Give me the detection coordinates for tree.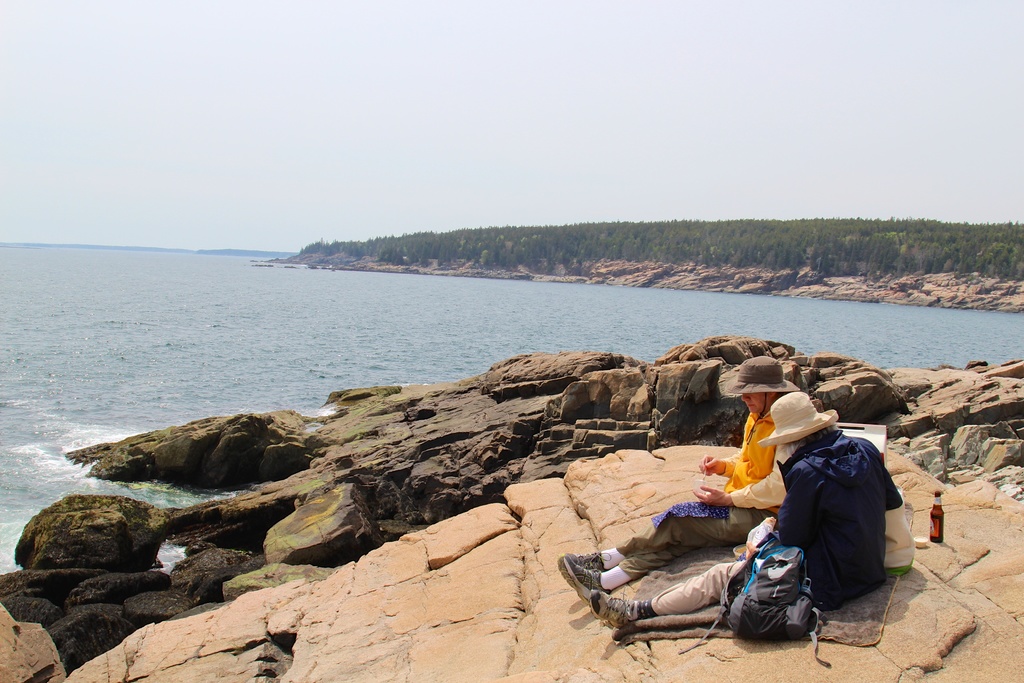
rect(491, 245, 502, 270).
